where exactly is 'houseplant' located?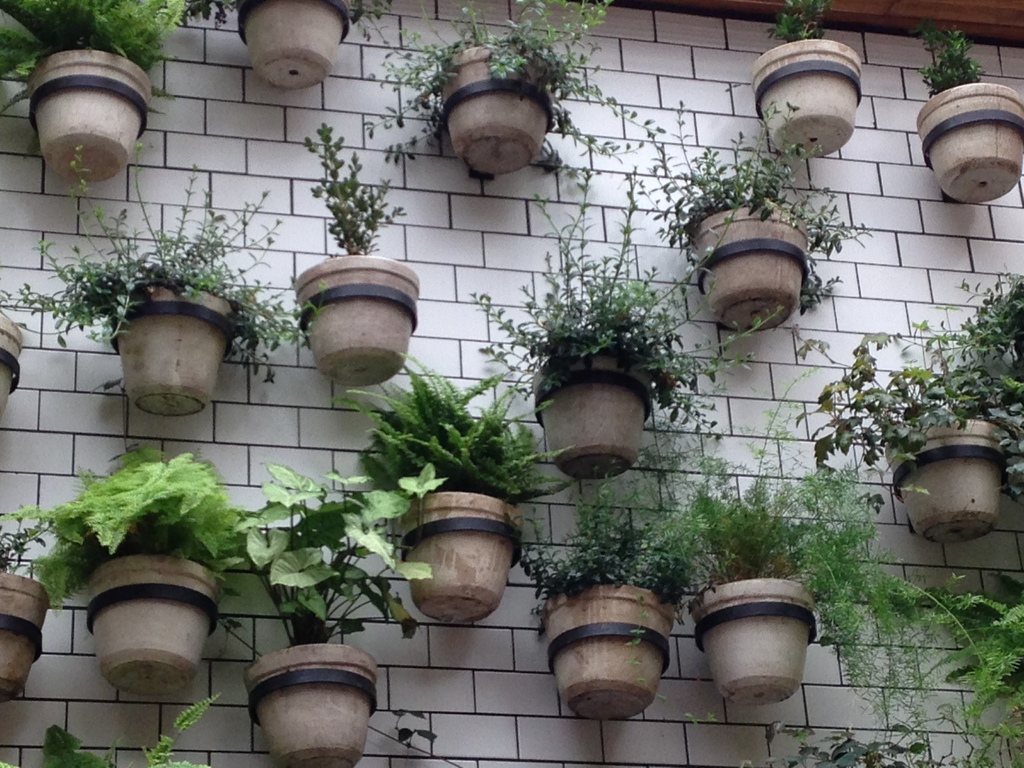
Its bounding box is l=237, t=468, r=440, b=767.
